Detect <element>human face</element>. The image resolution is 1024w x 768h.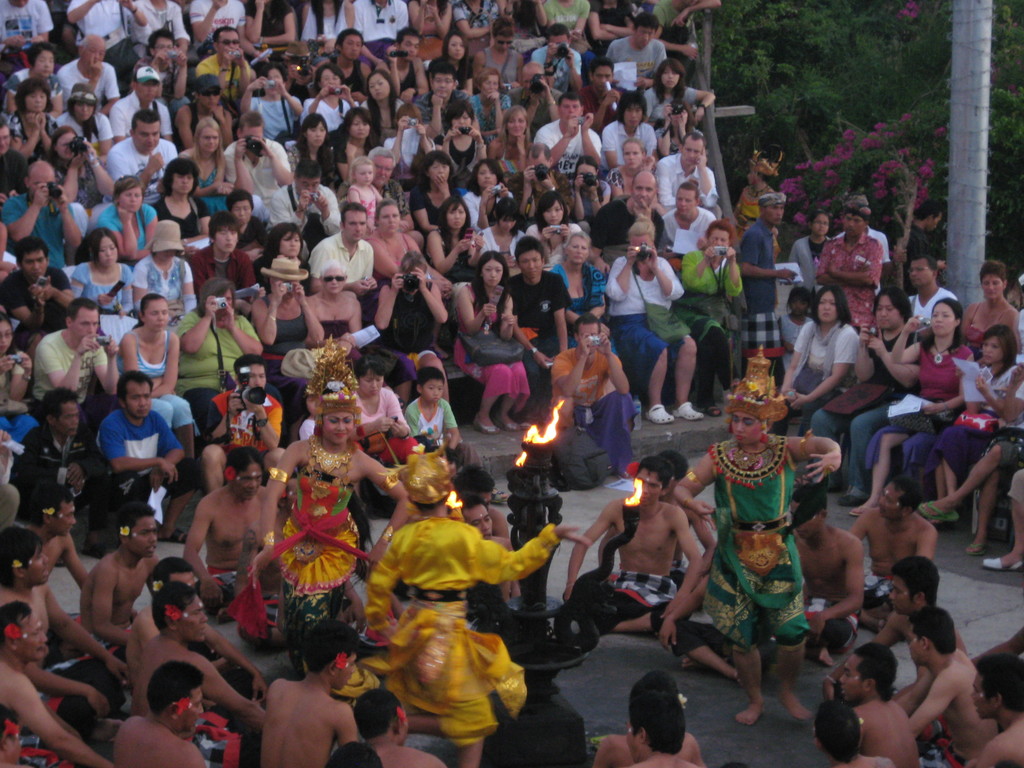
box=[134, 120, 159, 157].
